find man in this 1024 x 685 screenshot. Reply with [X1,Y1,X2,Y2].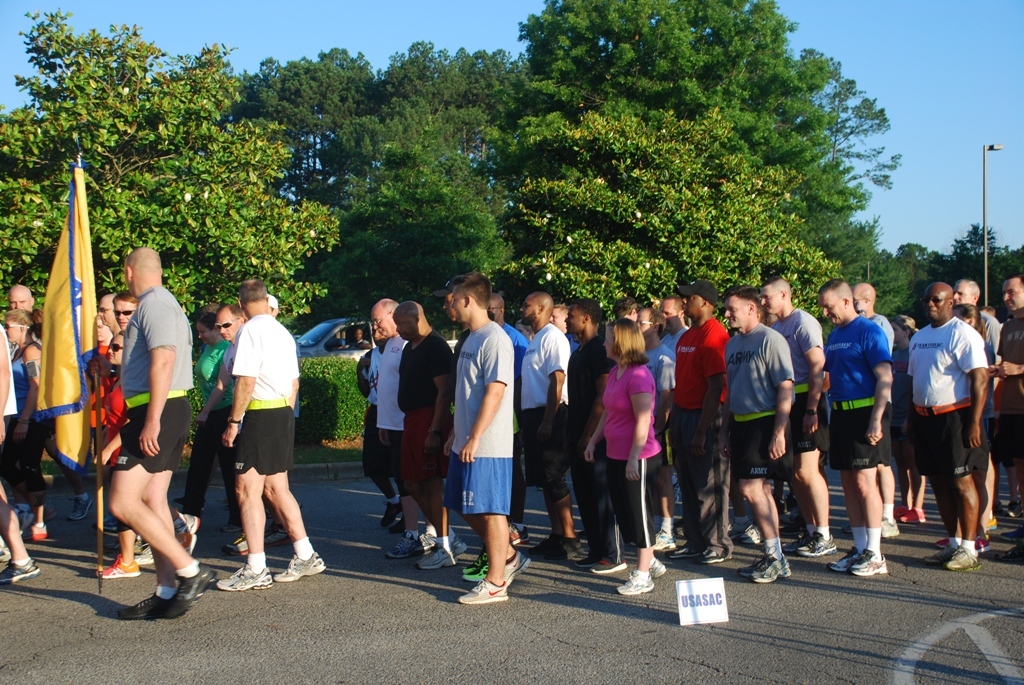
[946,277,999,537].
